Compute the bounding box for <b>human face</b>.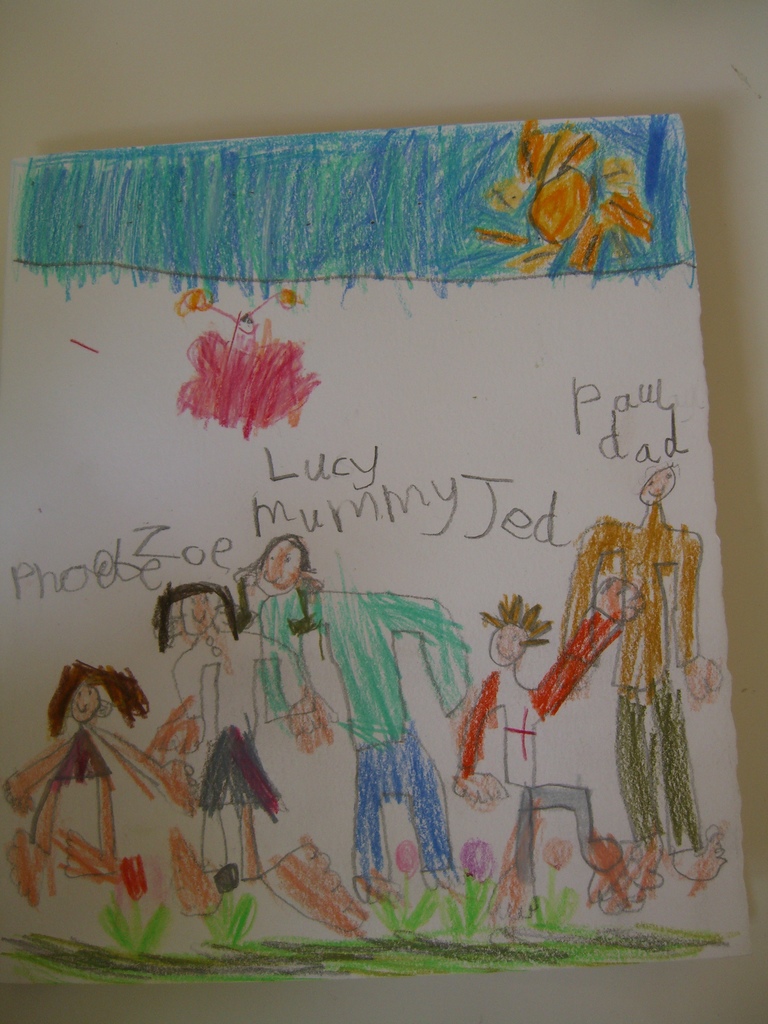
l=67, t=682, r=109, b=715.
